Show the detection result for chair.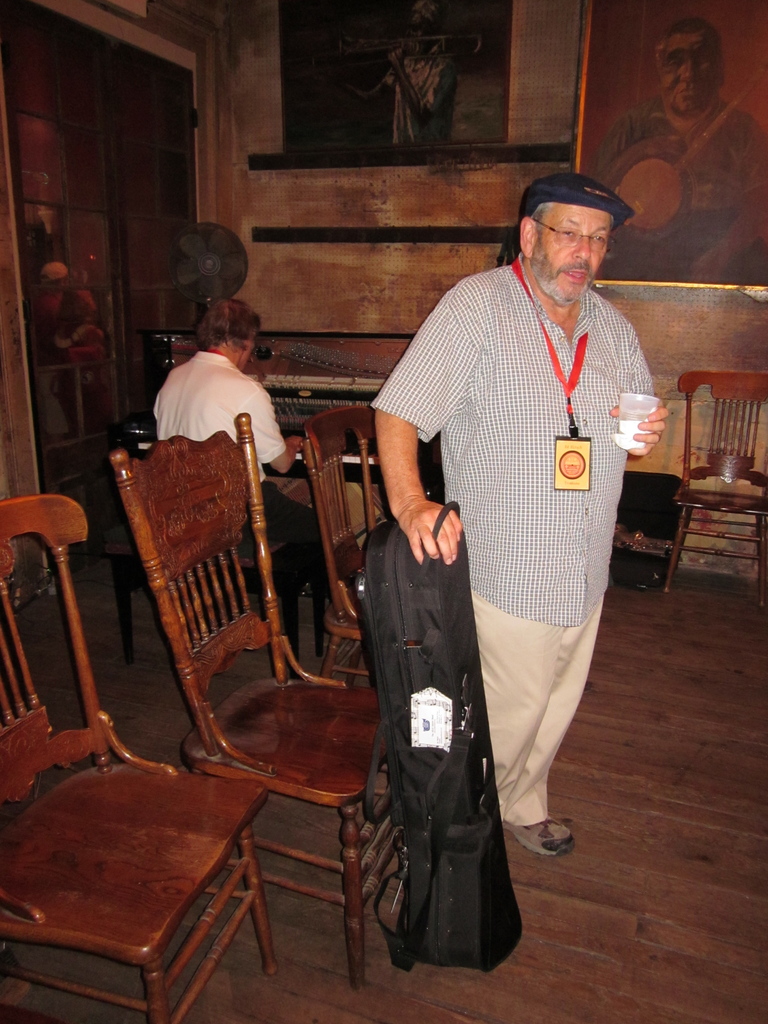
(left=111, top=410, right=415, bottom=982).
